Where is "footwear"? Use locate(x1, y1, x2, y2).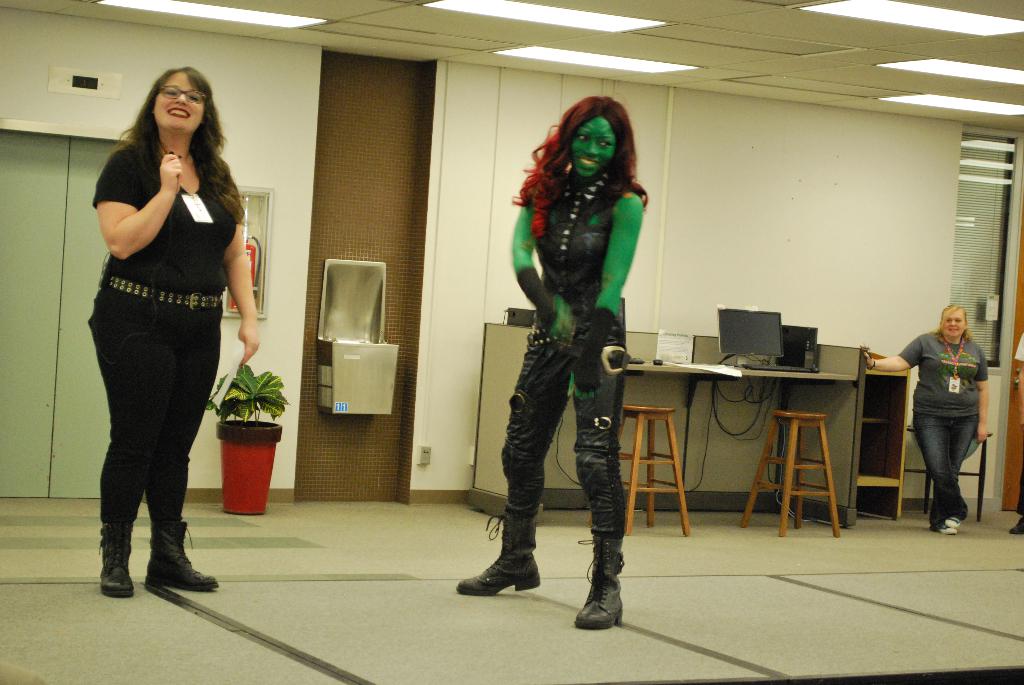
locate(1008, 518, 1023, 535).
